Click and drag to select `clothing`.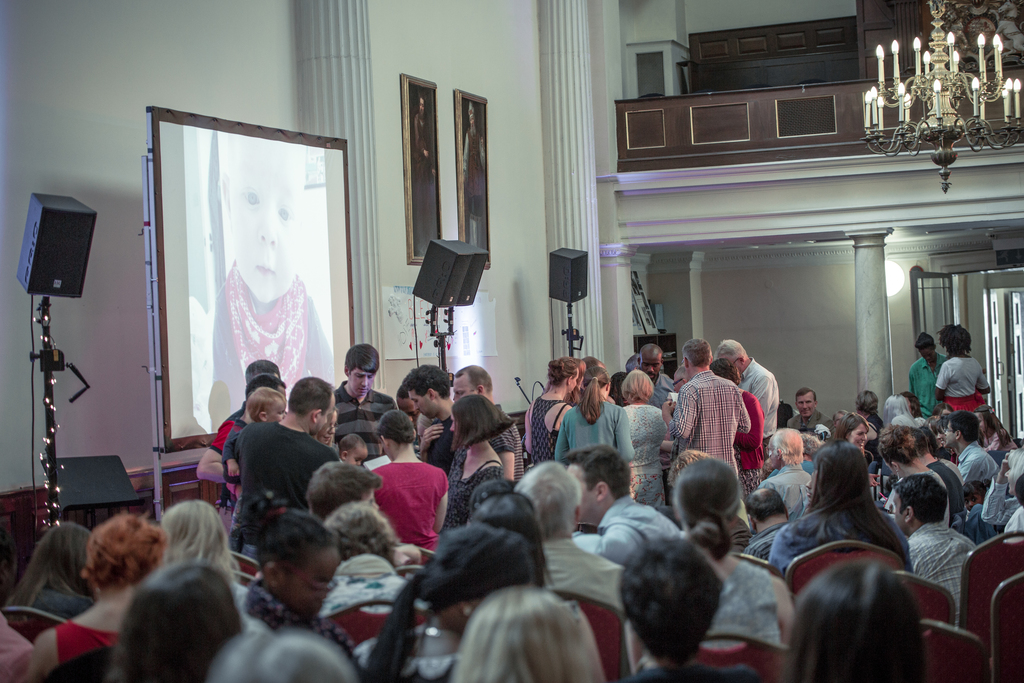
Selection: bbox=[627, 557, 784, 649].
